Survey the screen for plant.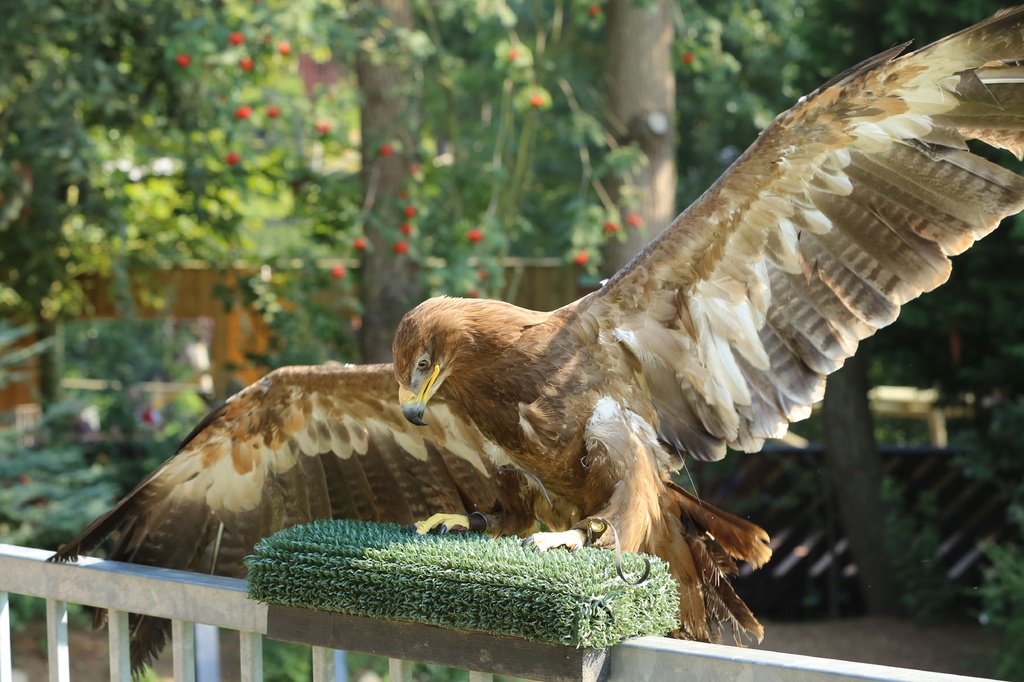
Survey found: x1=236, y1=507, x2=685, y2=644.
